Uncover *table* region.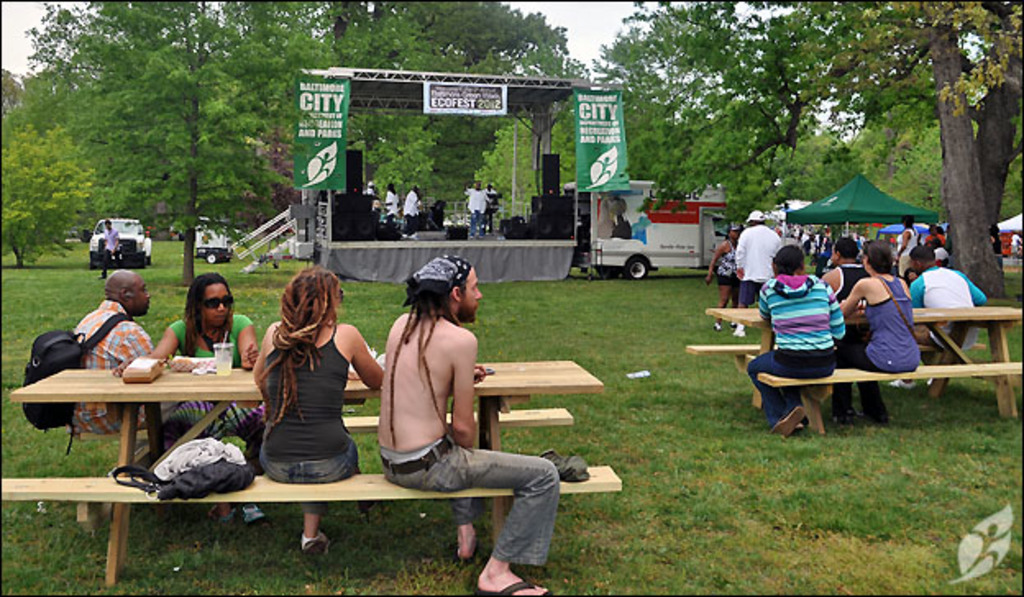
Uncovered: BBox(3, 294, 638, 592).
